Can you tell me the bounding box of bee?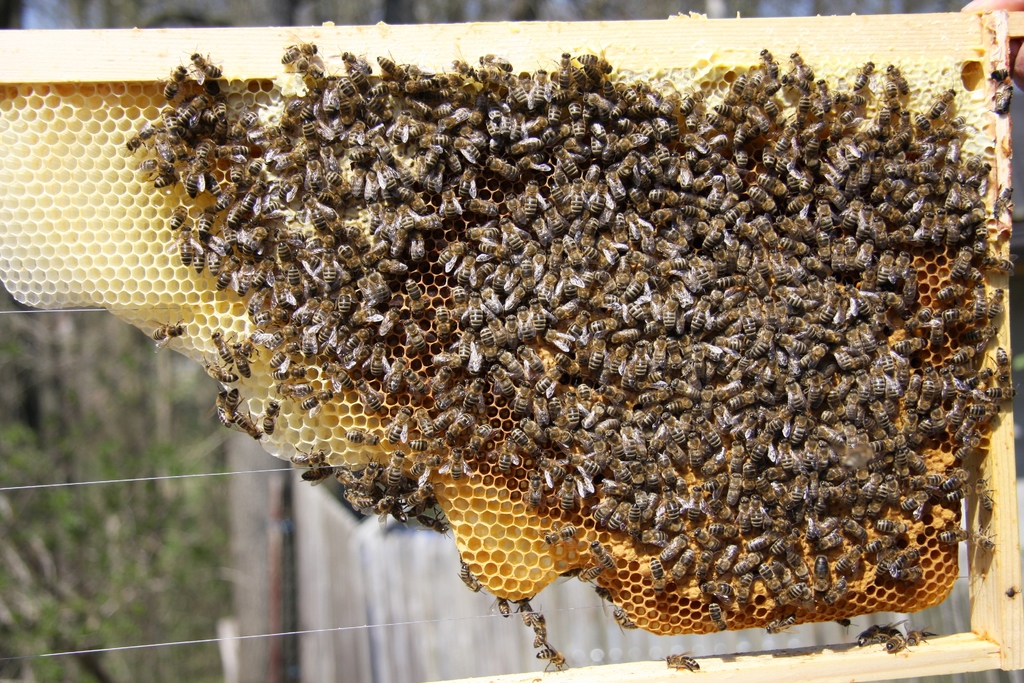
box=[347, 147, 383, 163].
